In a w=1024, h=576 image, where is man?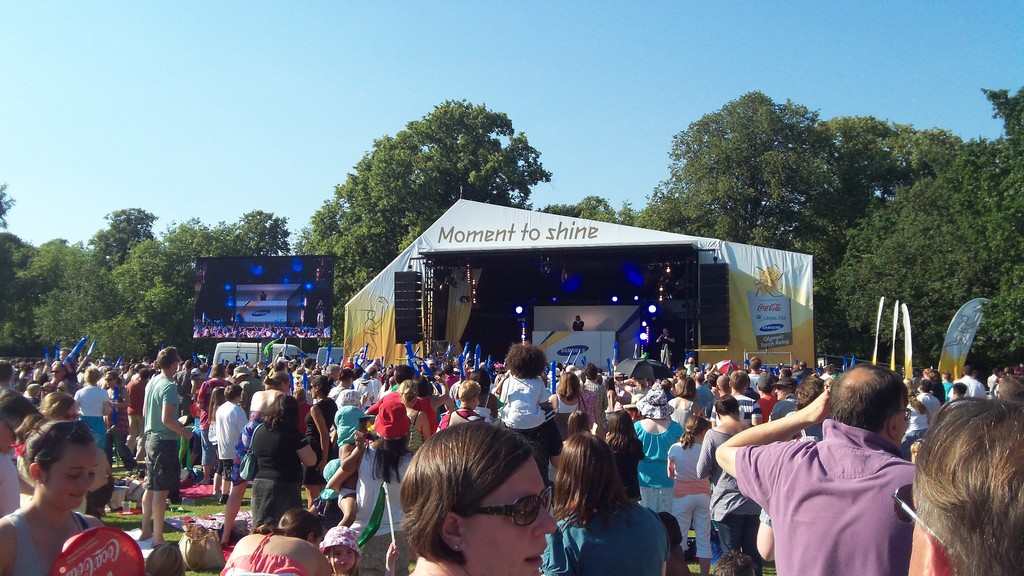
pyautogui.locateOnScreen(568, 314, 589, 339).
